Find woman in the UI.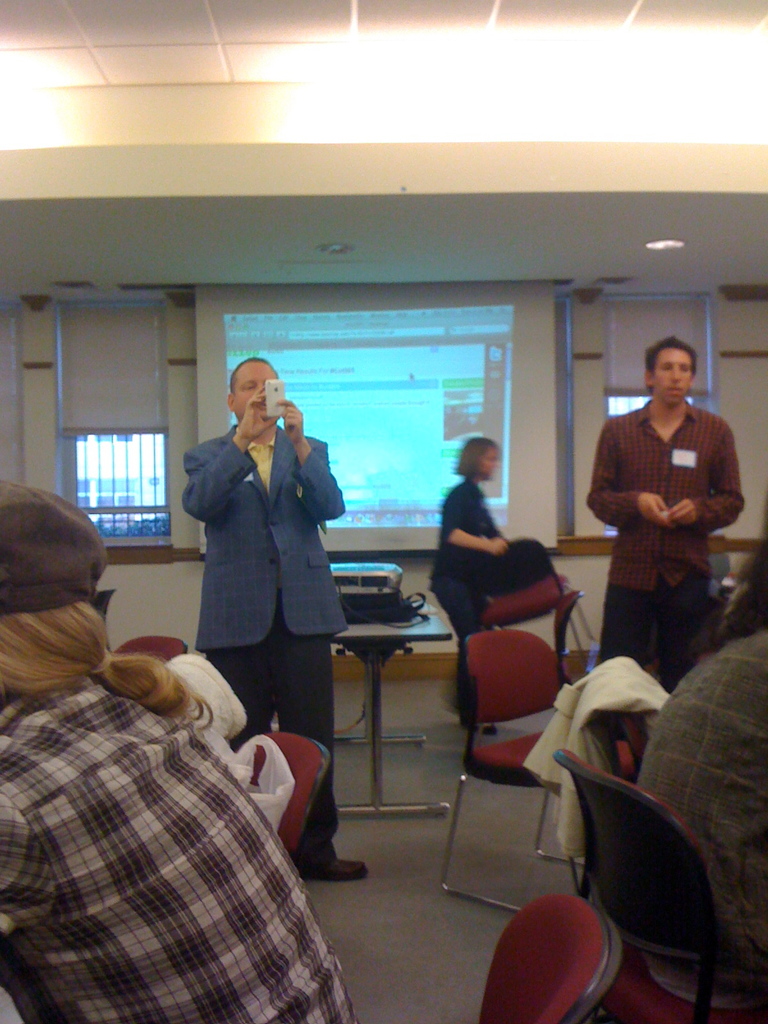
UI element at crop(0, 465, 359, 1023).
